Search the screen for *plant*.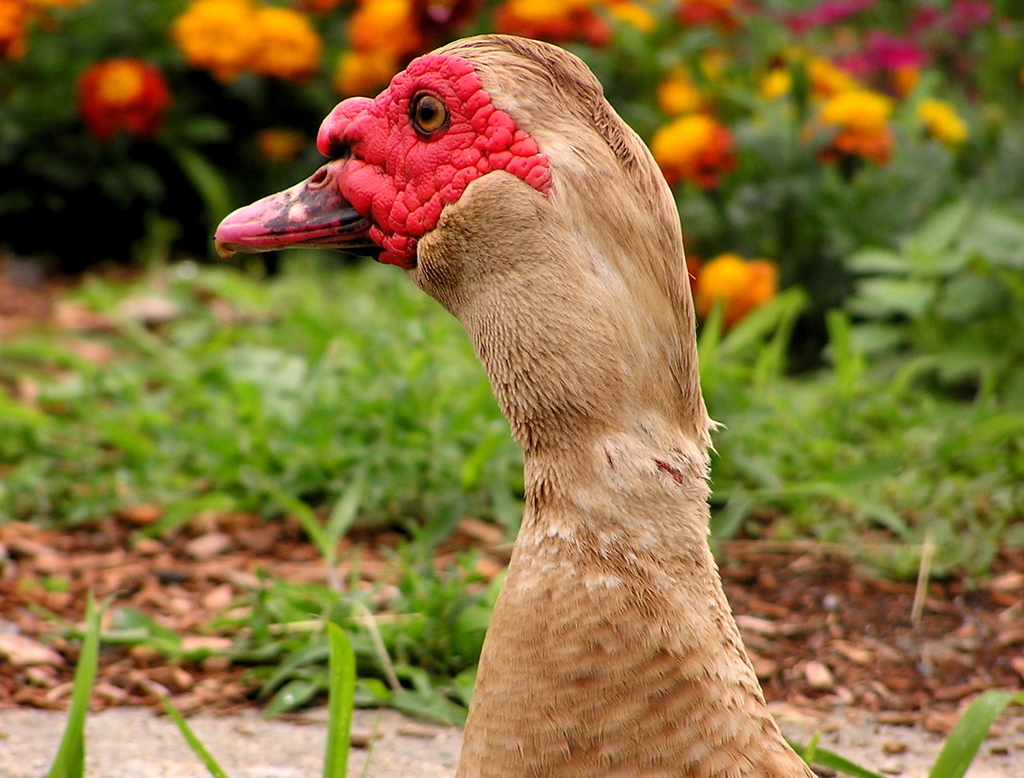
Found at {"left": 36, "top": 593, "right": 113, "bottom": 777}.
